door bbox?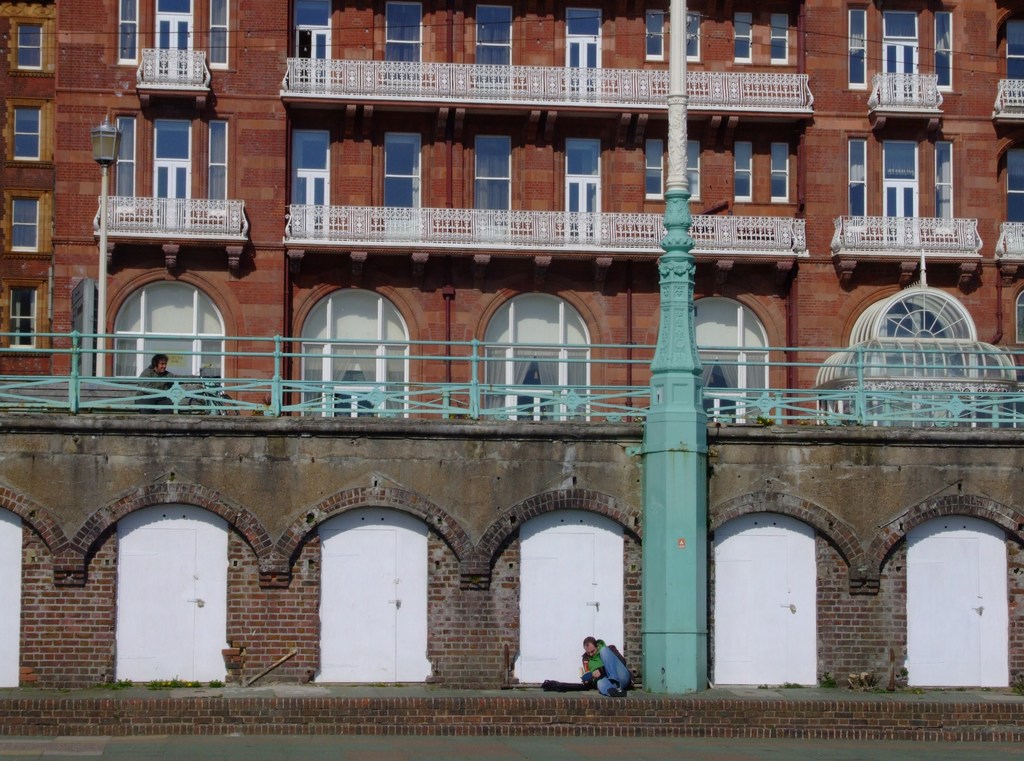
567/36/600/101
